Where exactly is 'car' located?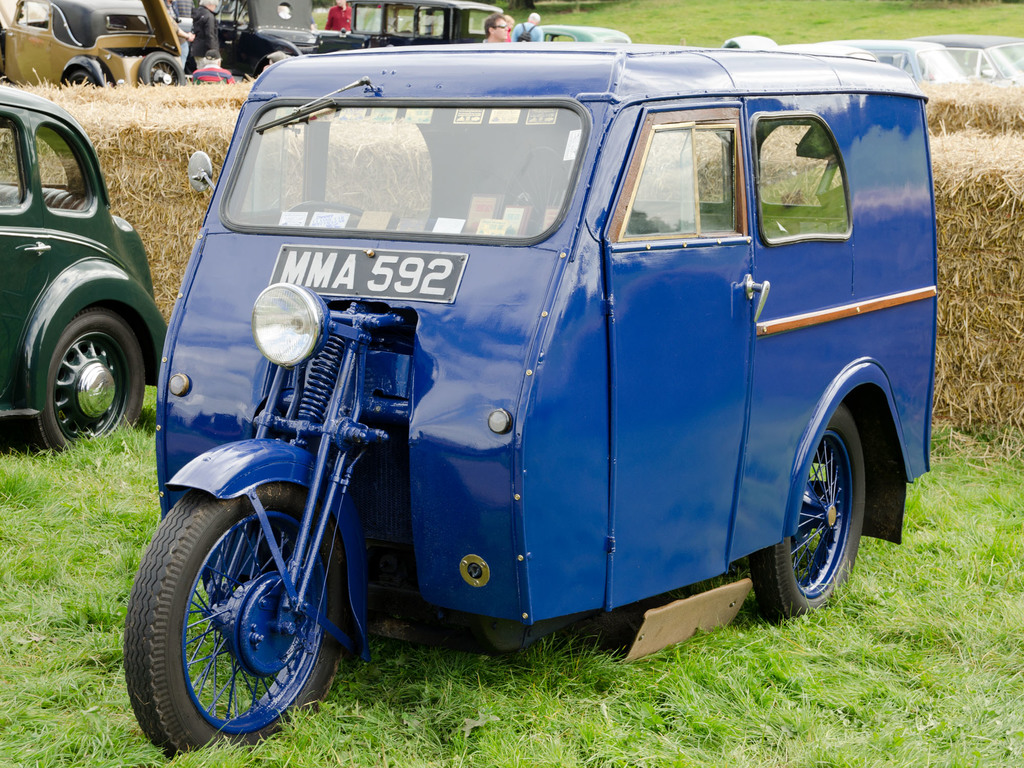
Its bounding box is (x1=721, y1=31, x2=881, y2=63).
